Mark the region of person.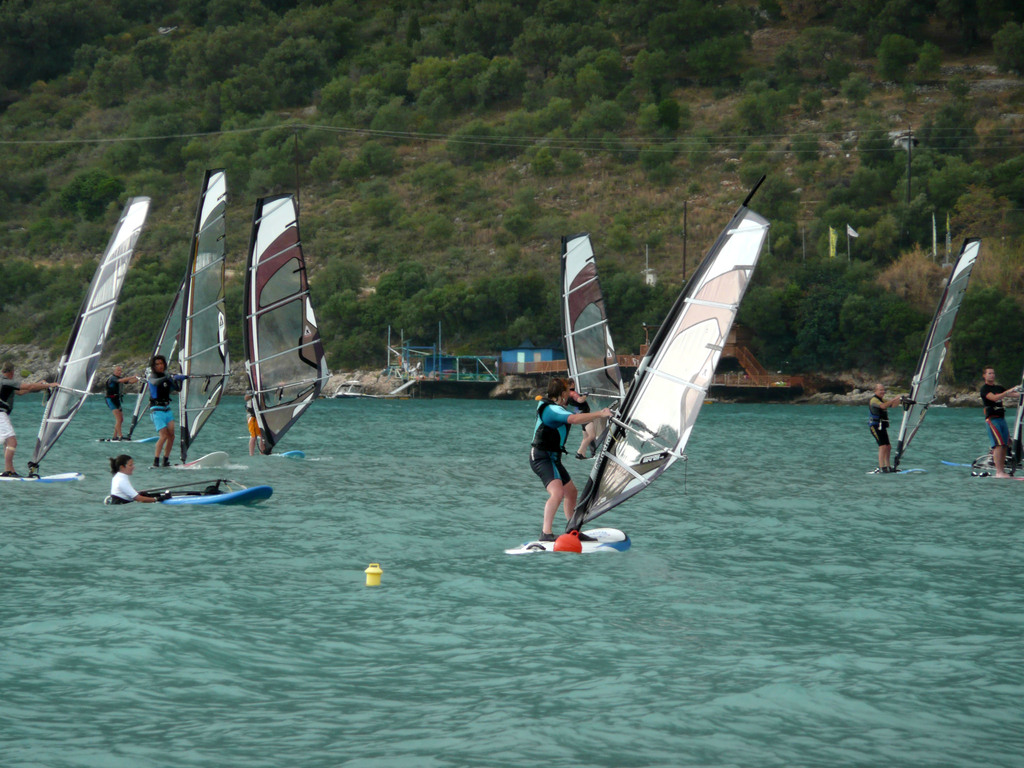
Region: [x1=543, y1=374, x2=597, y2=544].
